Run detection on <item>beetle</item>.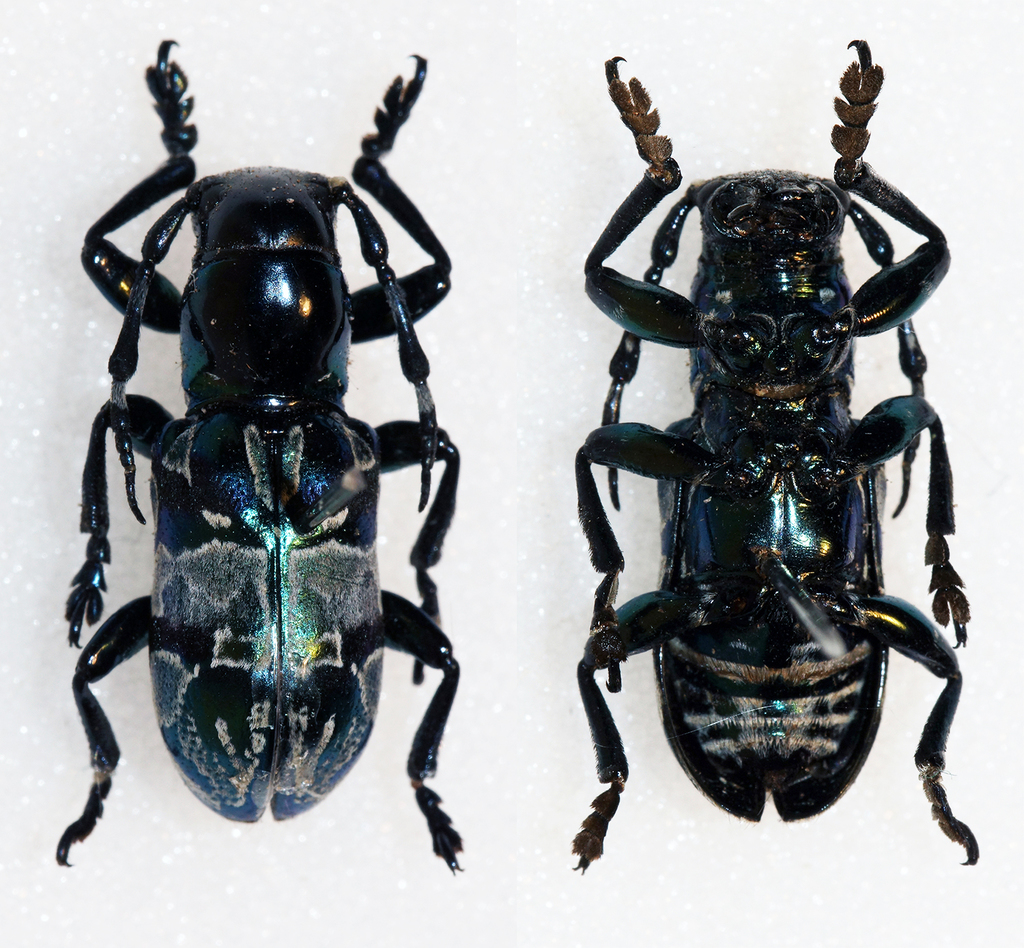
Result: rect(44, 44, 507, 910).
